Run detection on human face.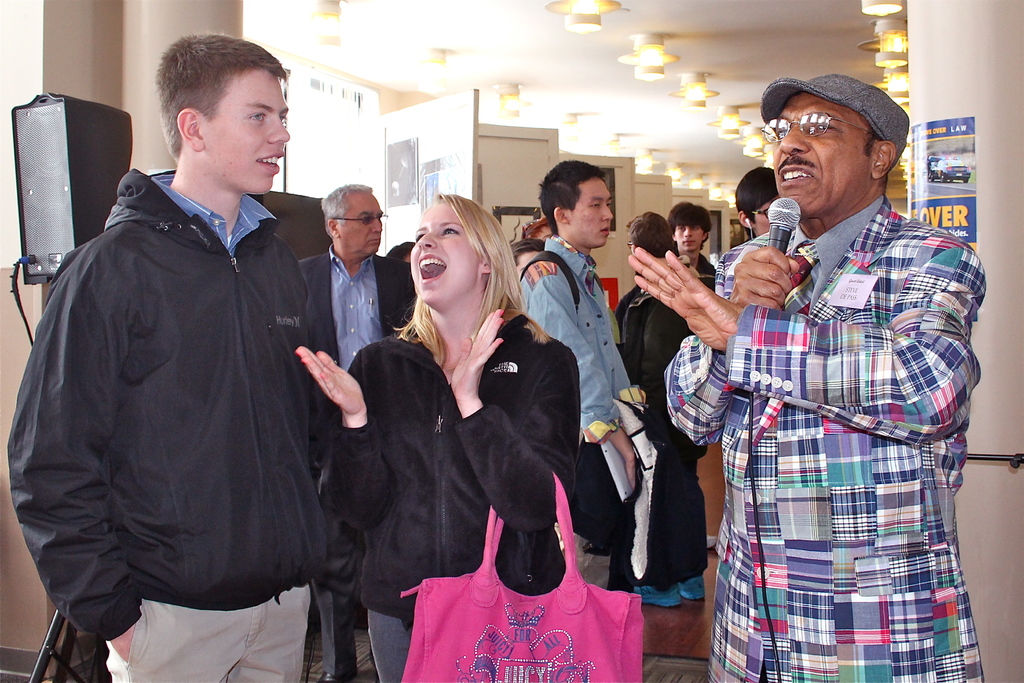
Result: l=204, t=74, r=289, b=194.
